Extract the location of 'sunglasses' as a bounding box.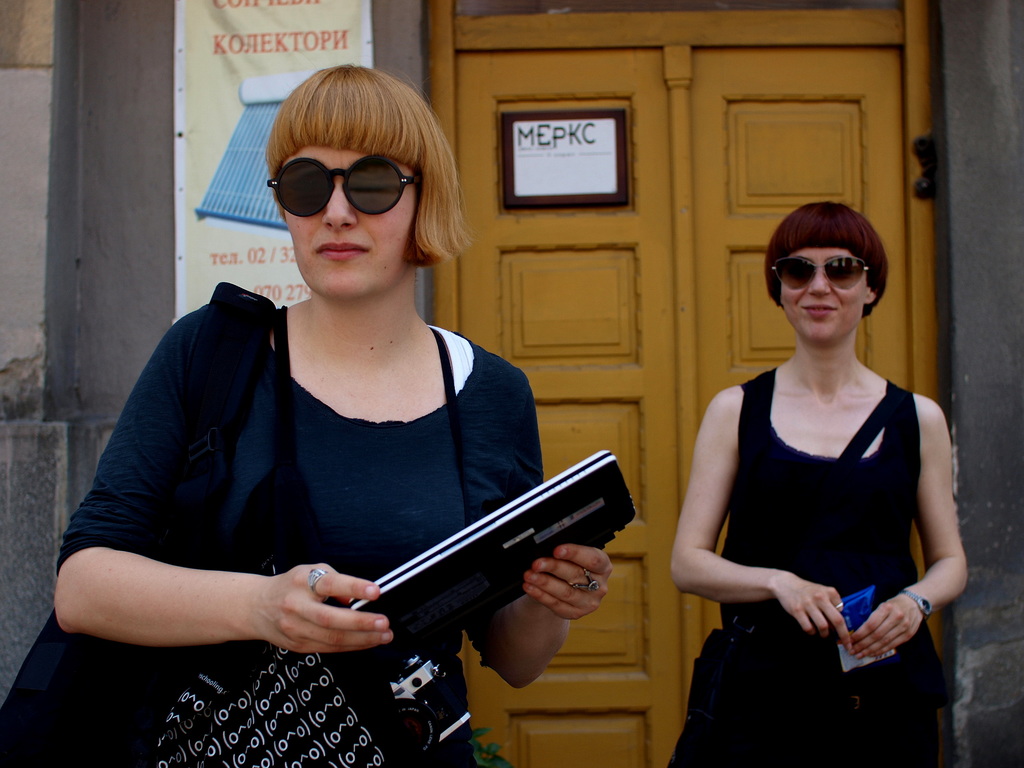
[x1=771, y1=257, x2=874, y2=291].
